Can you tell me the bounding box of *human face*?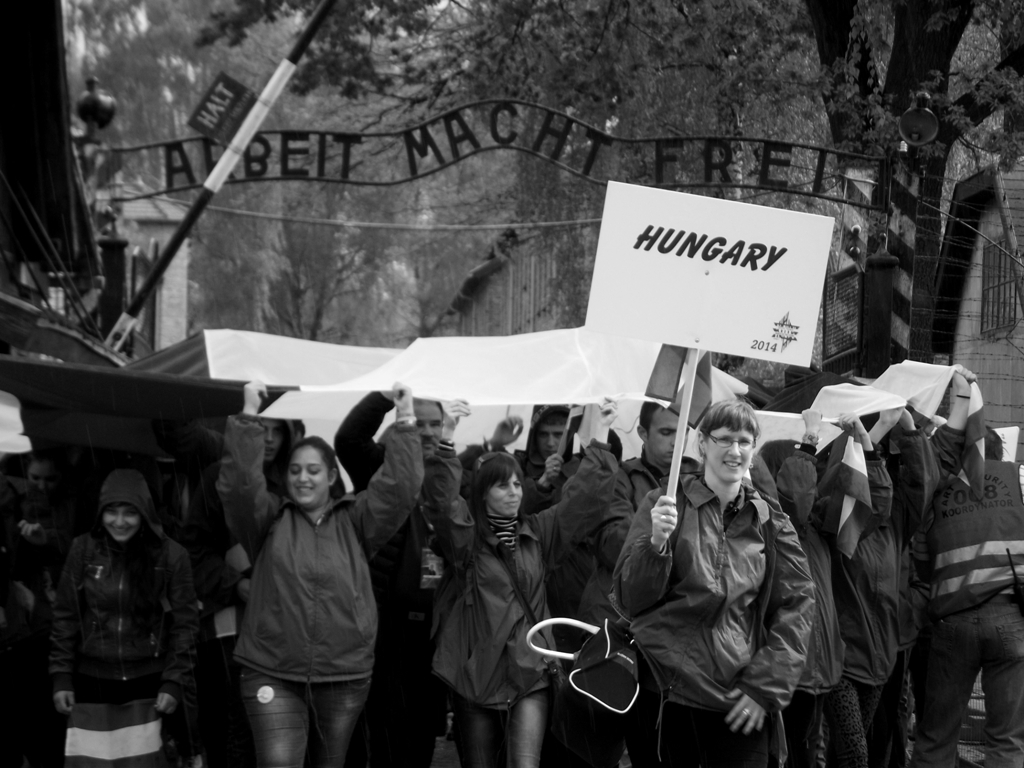
pyautogui.locateOnScreen(101, 506, 138, 539).
